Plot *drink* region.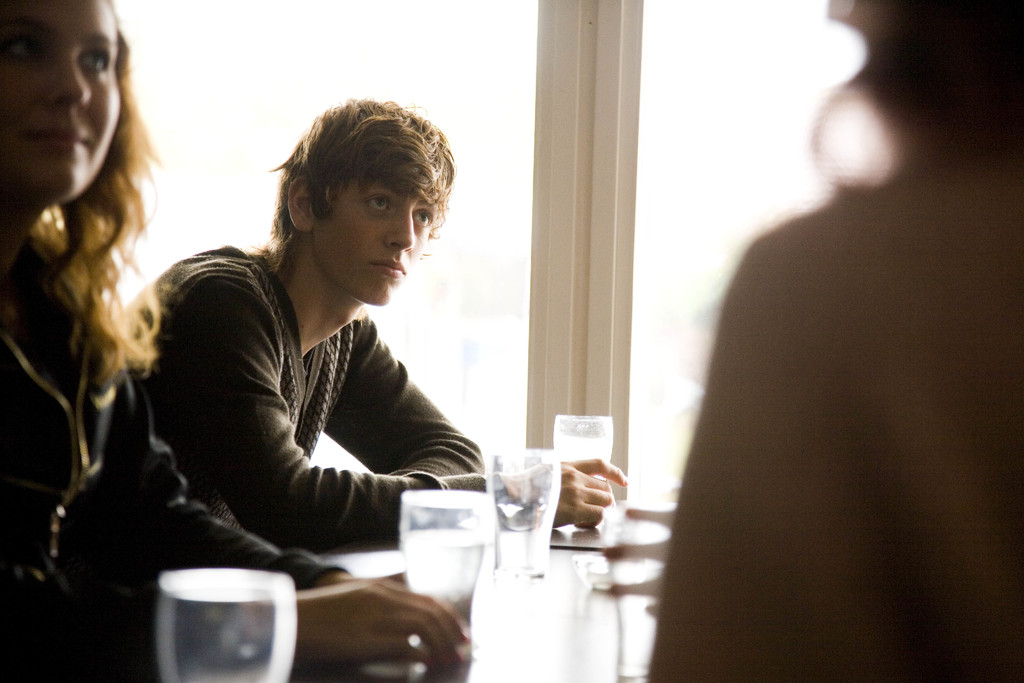
Plotted at left=129, top=562, right=297, bottom=682.
